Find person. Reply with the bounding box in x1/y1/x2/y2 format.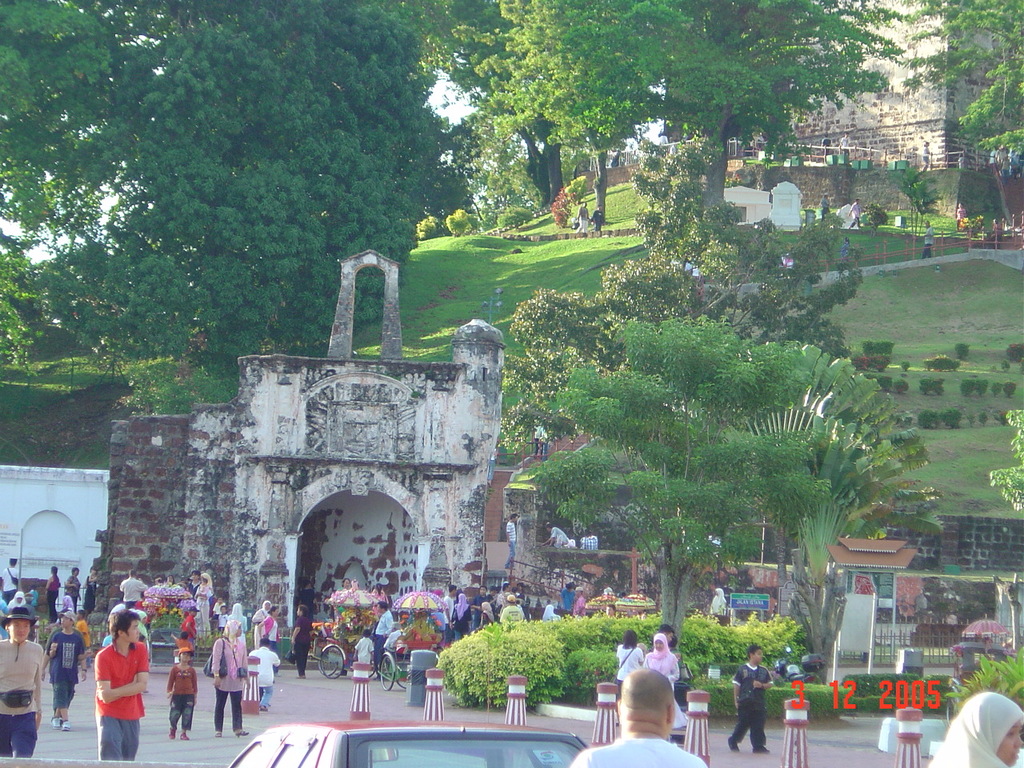
780/248/792/270.
